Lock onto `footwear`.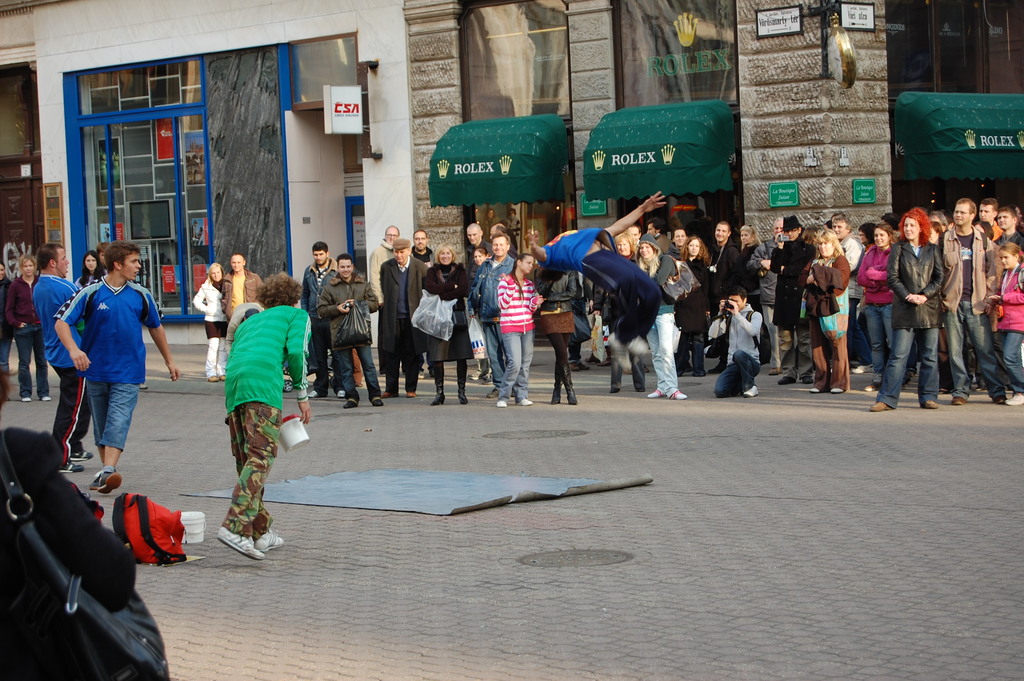
Locked: bbox=[671, 390, 686, 401].
